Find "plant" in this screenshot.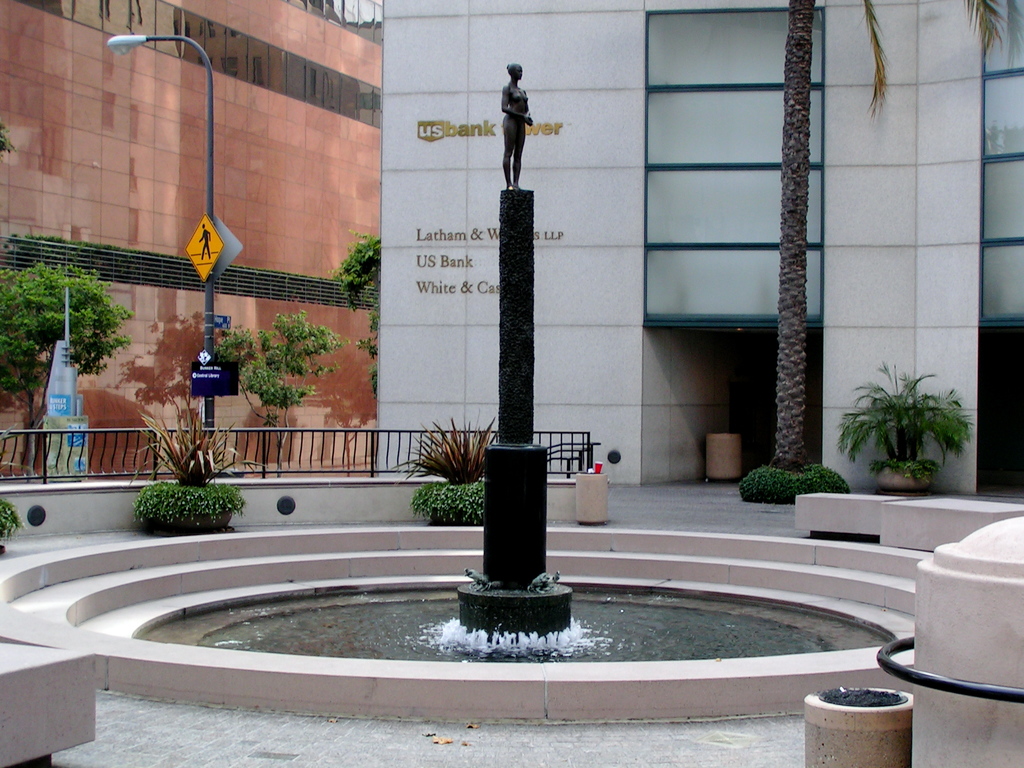
The bounding box for "plant" is [x1=412, y1=476, x2=490, y2=536].
